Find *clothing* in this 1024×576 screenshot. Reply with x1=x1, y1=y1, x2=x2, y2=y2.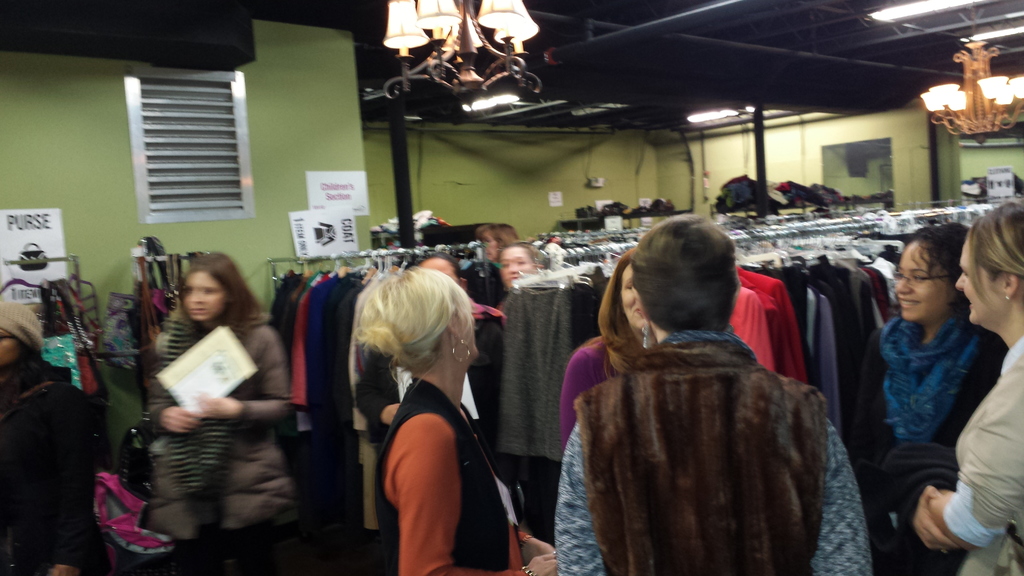
x1=461, y1=257, x2=514, y2=303.
